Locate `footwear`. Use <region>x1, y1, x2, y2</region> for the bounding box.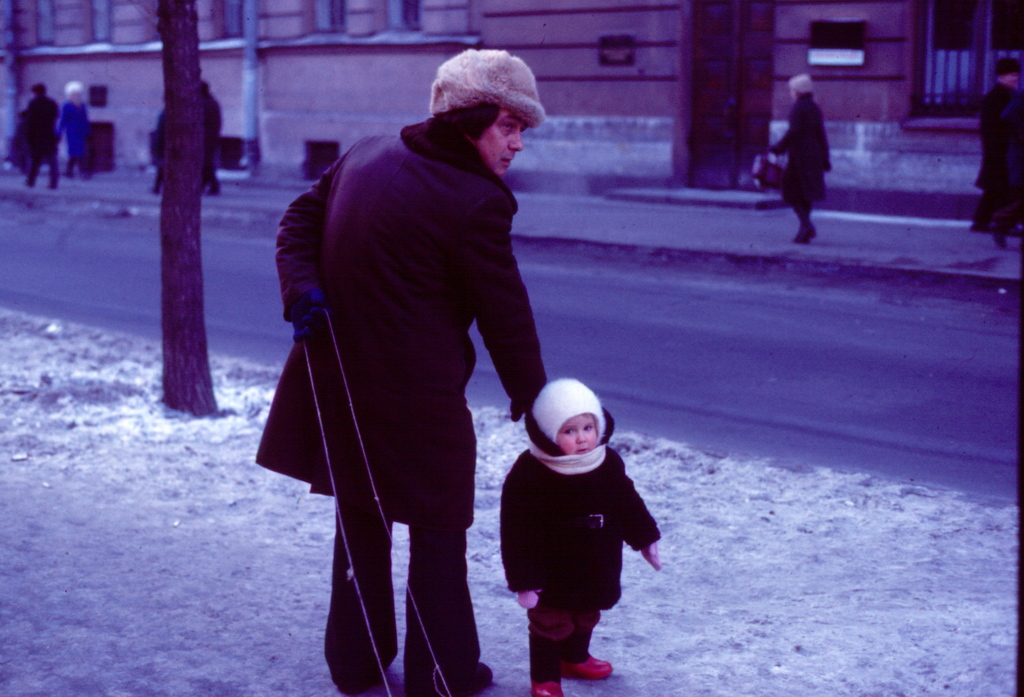
<region>561, 657, 614, 680</region>.
